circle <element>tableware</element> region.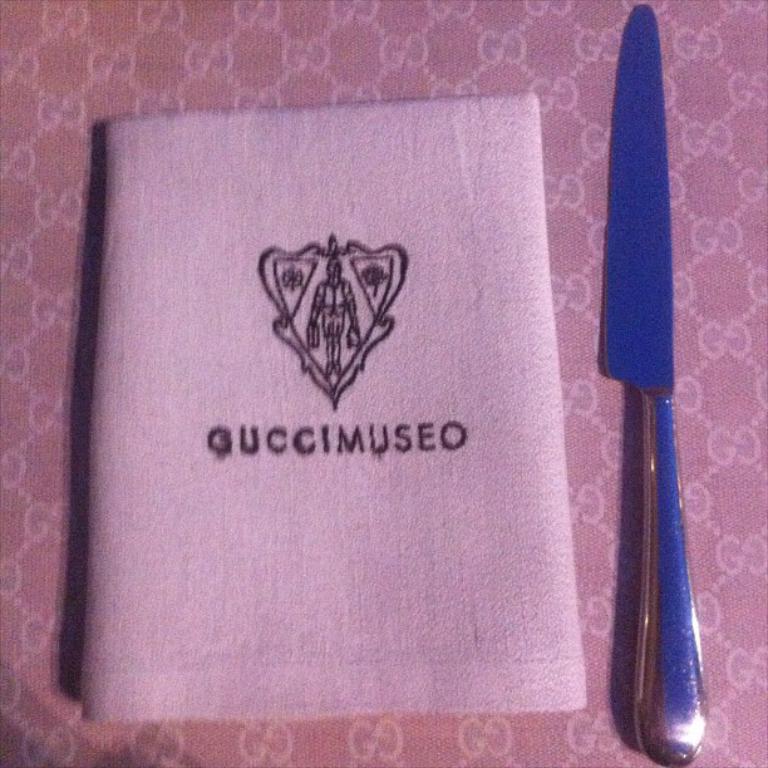
Region: pyautogui.locateOnScreen(599, 6, 704, 767).
